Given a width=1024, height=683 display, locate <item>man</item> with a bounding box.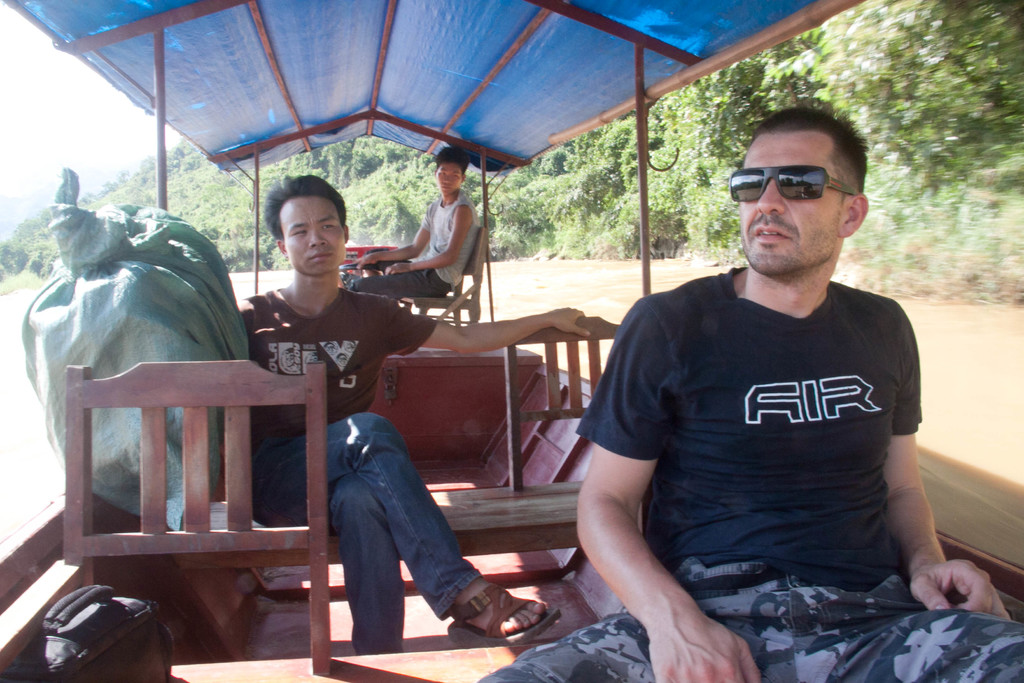
Located: 237, 174, 592, 646.
